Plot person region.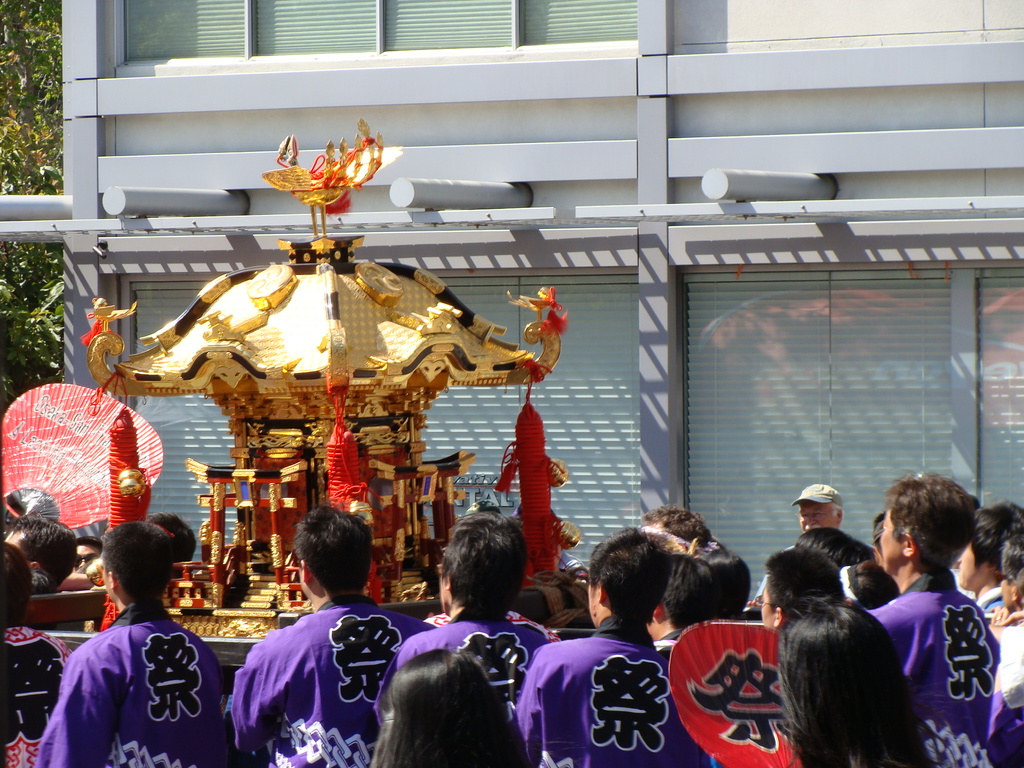
Plotted at 982,518,1023,766.
